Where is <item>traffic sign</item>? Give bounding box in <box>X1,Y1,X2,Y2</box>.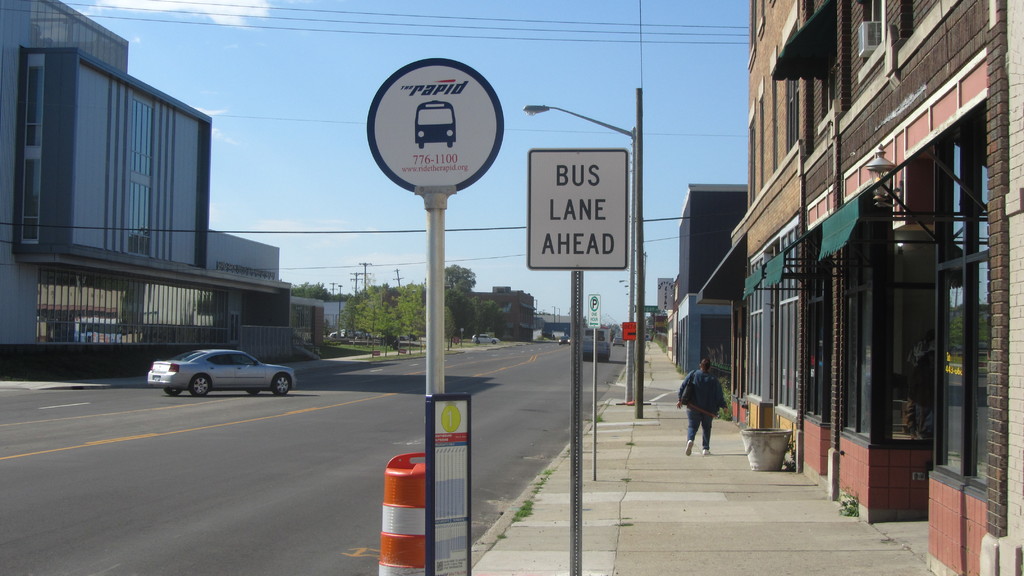
<box>363,58,506,197</box>.
